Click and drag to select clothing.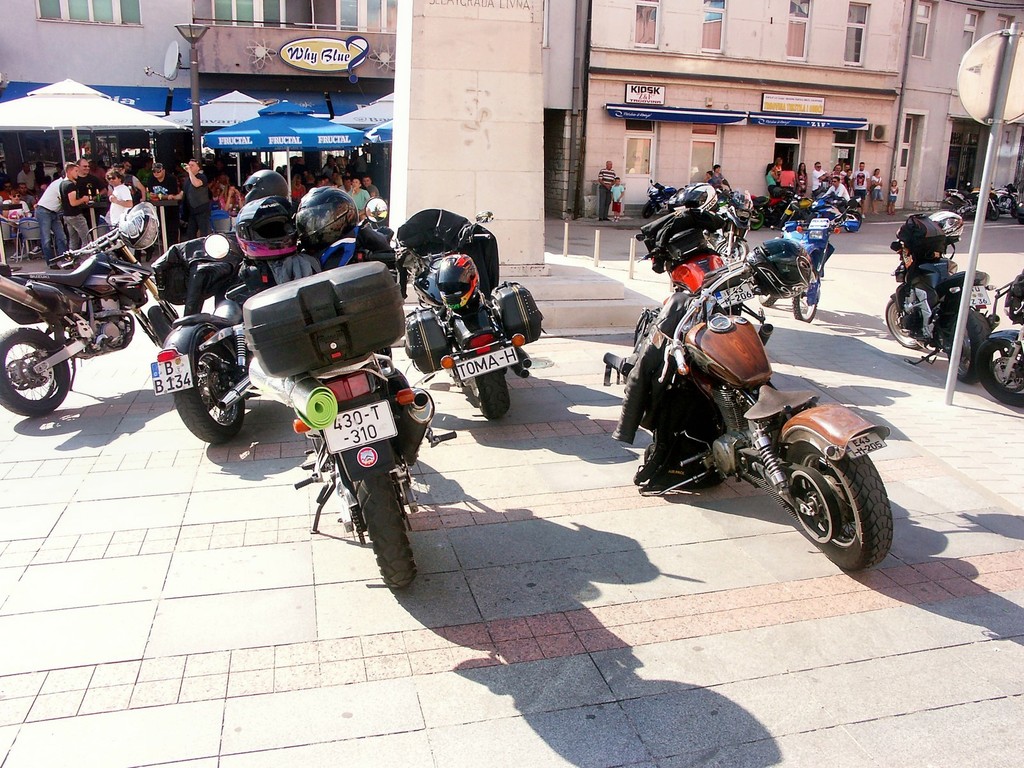
Selection: (177, 173, 211, 238).
